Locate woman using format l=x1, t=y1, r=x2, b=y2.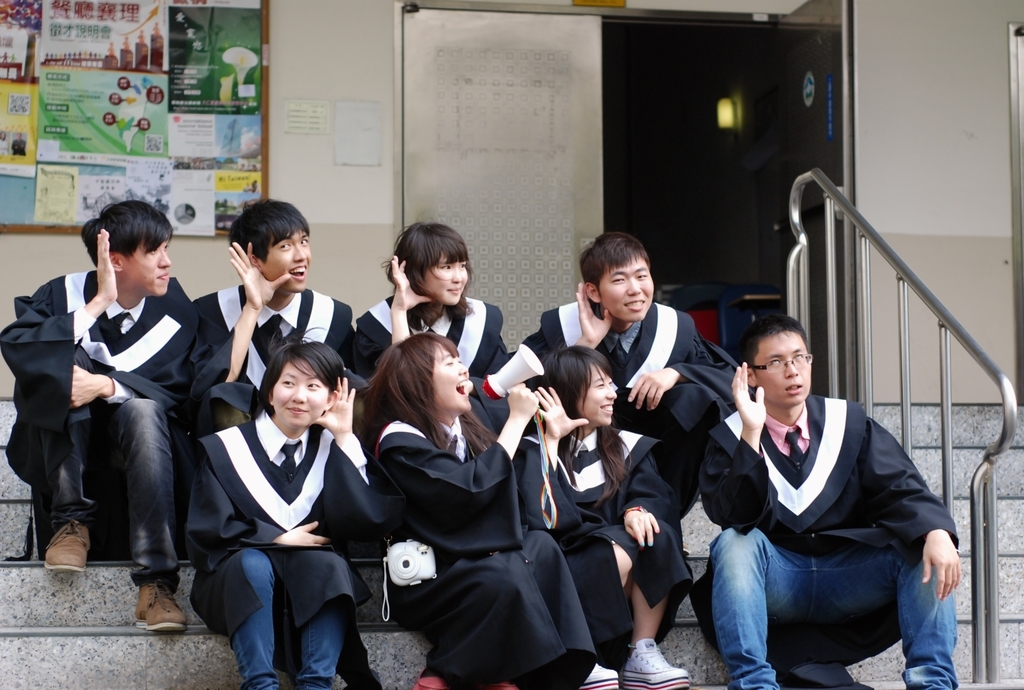
l=356, t=327, r=600, b=689.
